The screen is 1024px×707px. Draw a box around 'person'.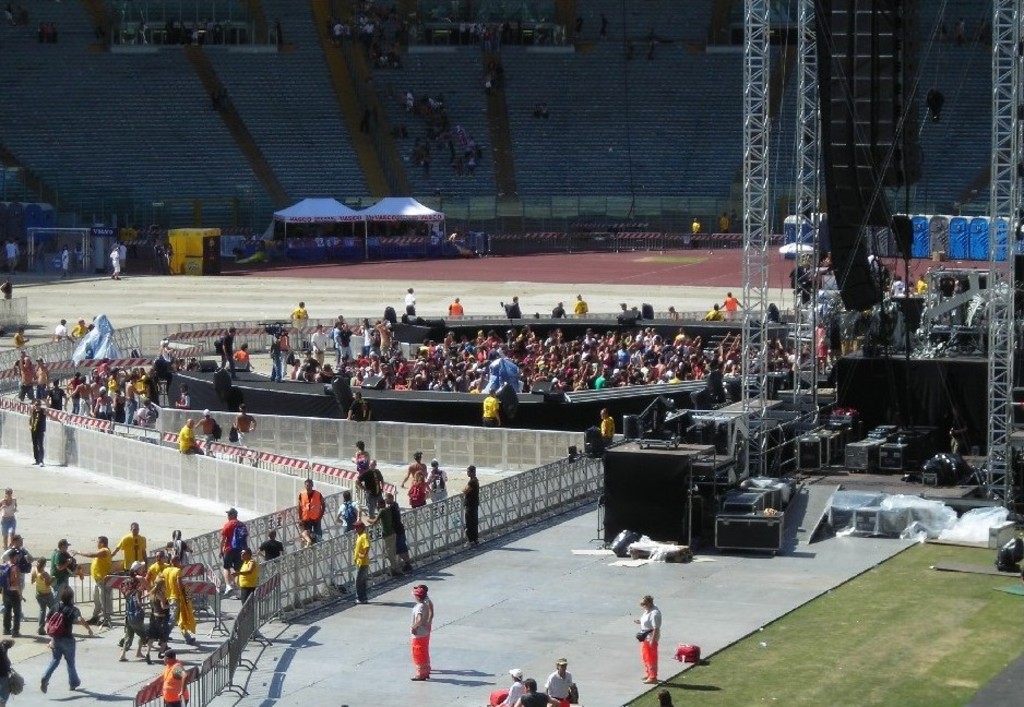
<region>696, 302, 721, 315</region>.
